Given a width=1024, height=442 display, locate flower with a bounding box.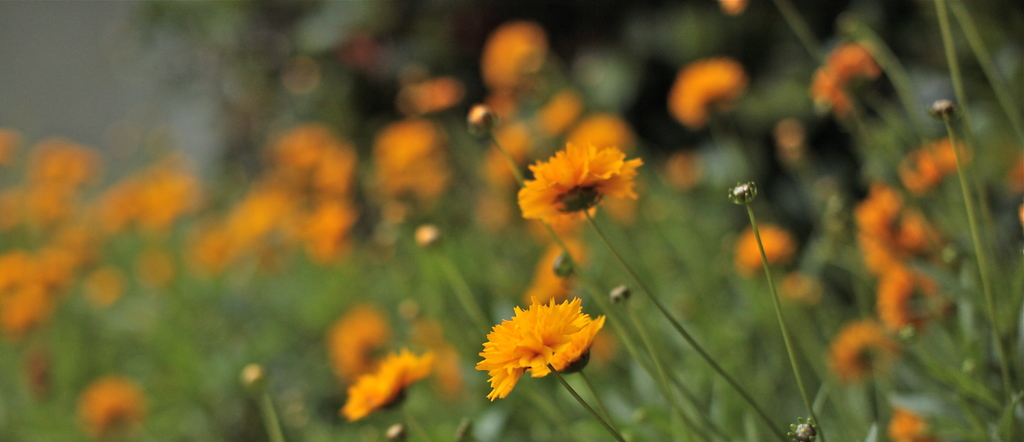
Located: pyautogui.locateOnScreen(728, 222, 798, 273).
